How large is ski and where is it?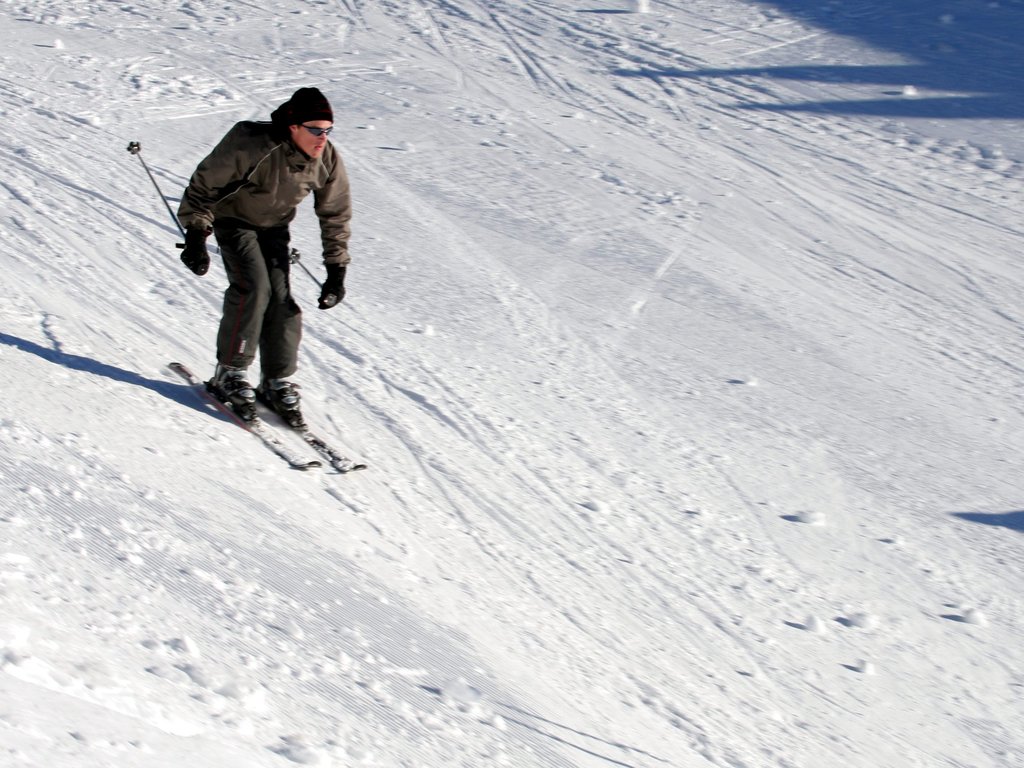
Bounding box: <box>170,356,328,483</box>.
